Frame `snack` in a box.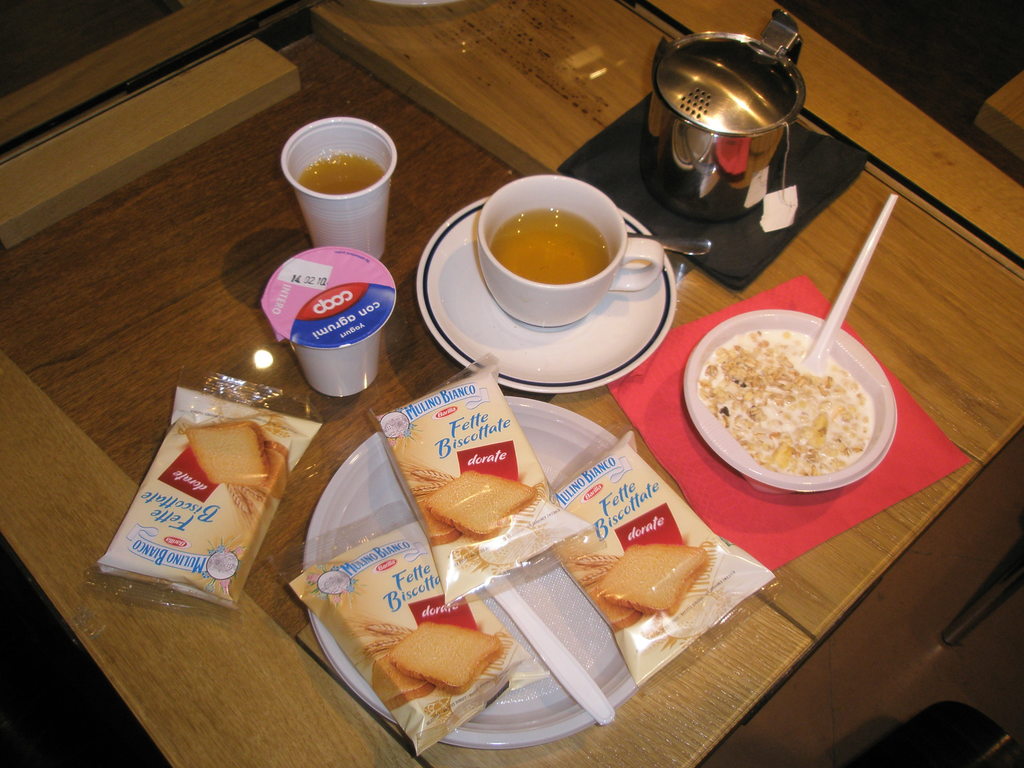
<box>92,383,329,616</box>.
